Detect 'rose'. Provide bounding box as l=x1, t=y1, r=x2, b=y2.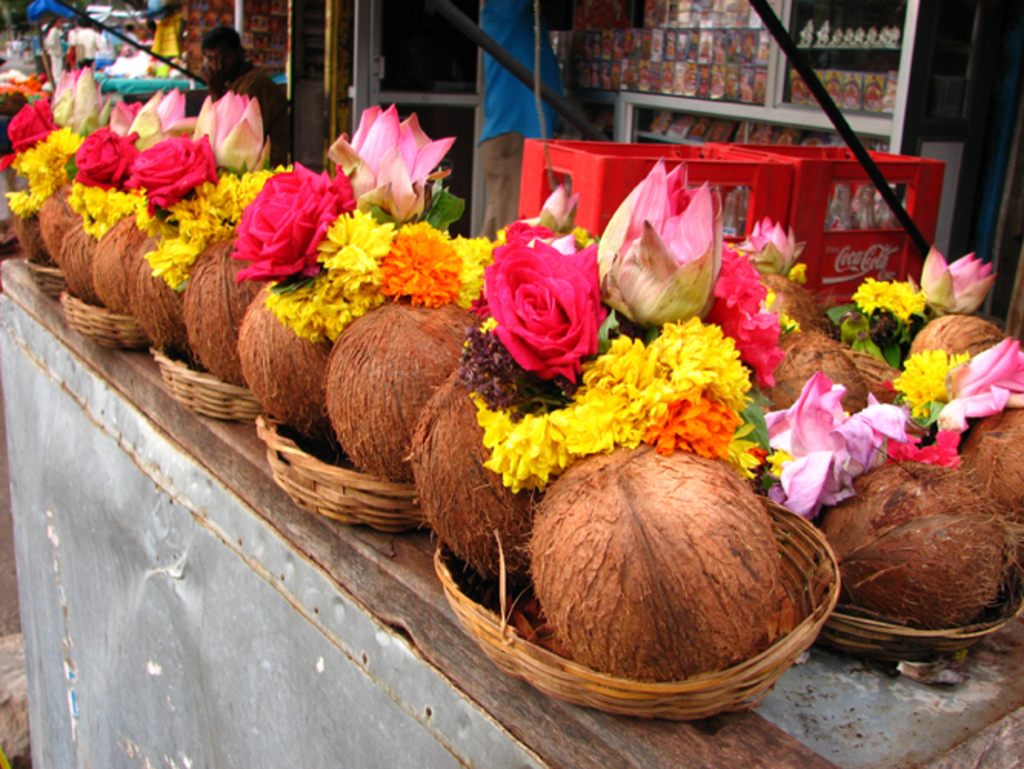
l=74, t=125, r=138, b=188.
